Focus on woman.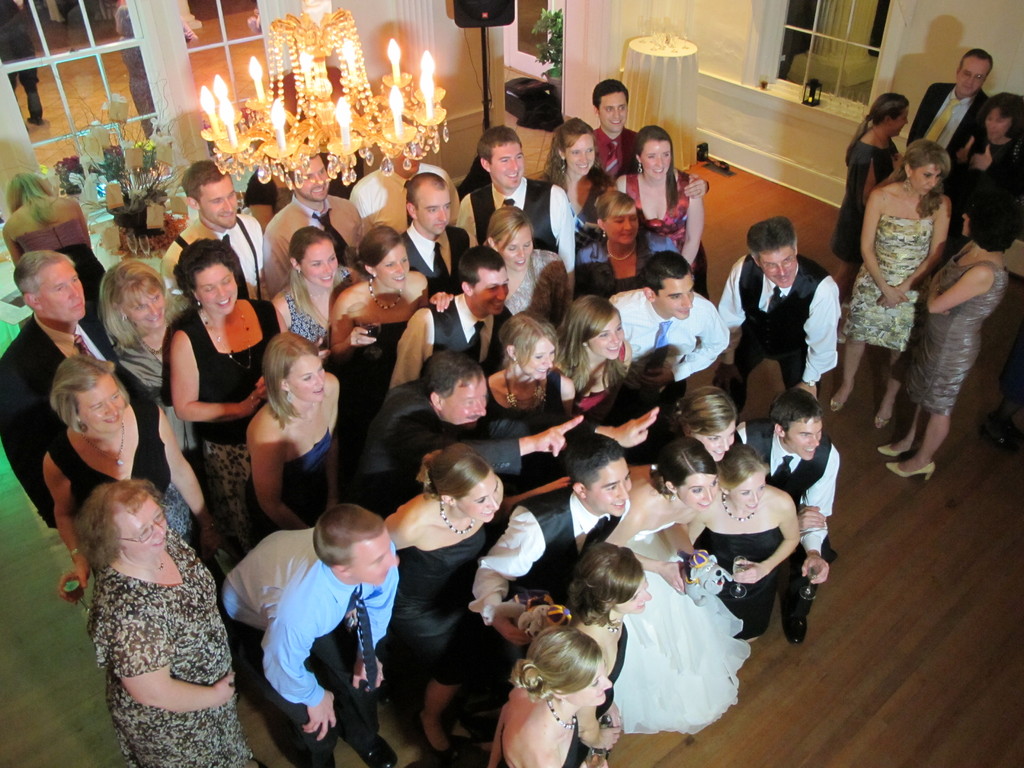
Focused at box=[0, 161, 120, 351].
